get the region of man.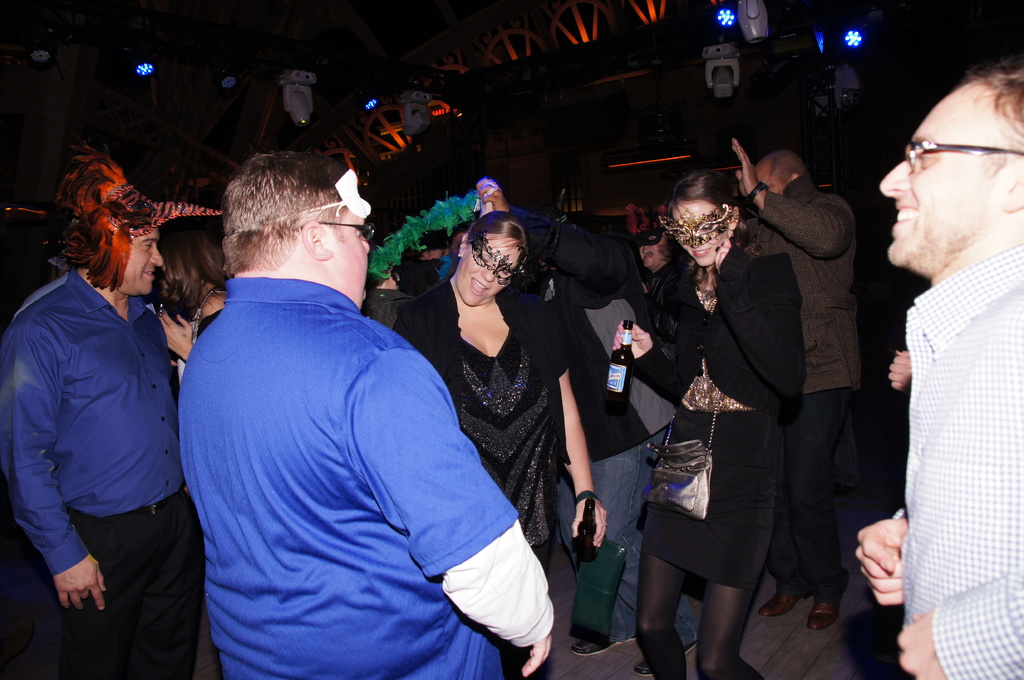
box=[853, 43, 1023, 679].
